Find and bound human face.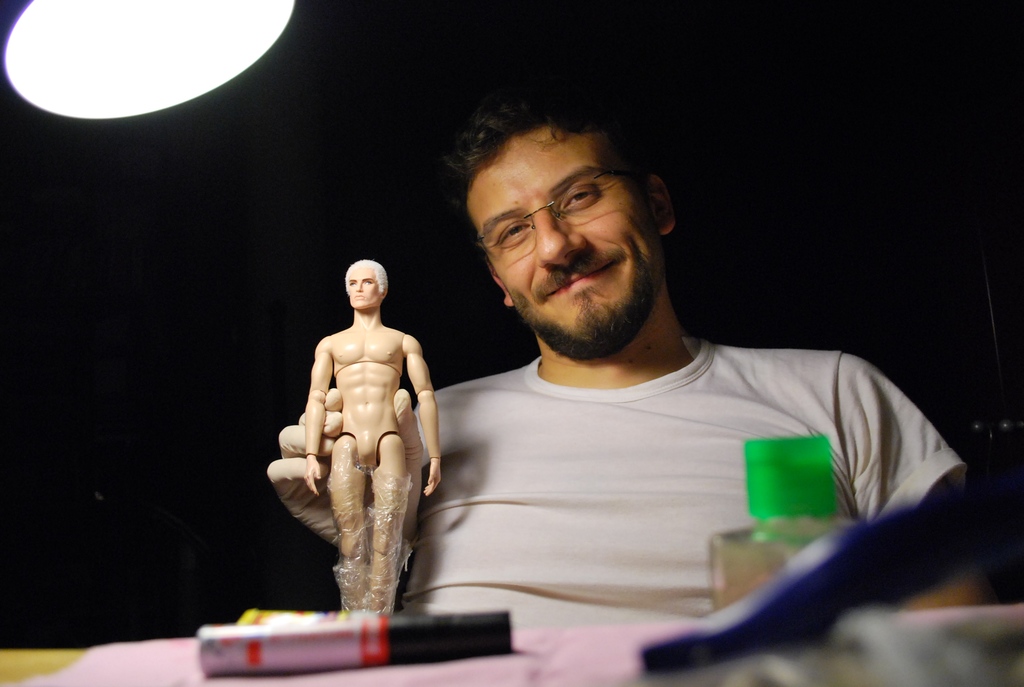
Bound: 465/125/666/342.
